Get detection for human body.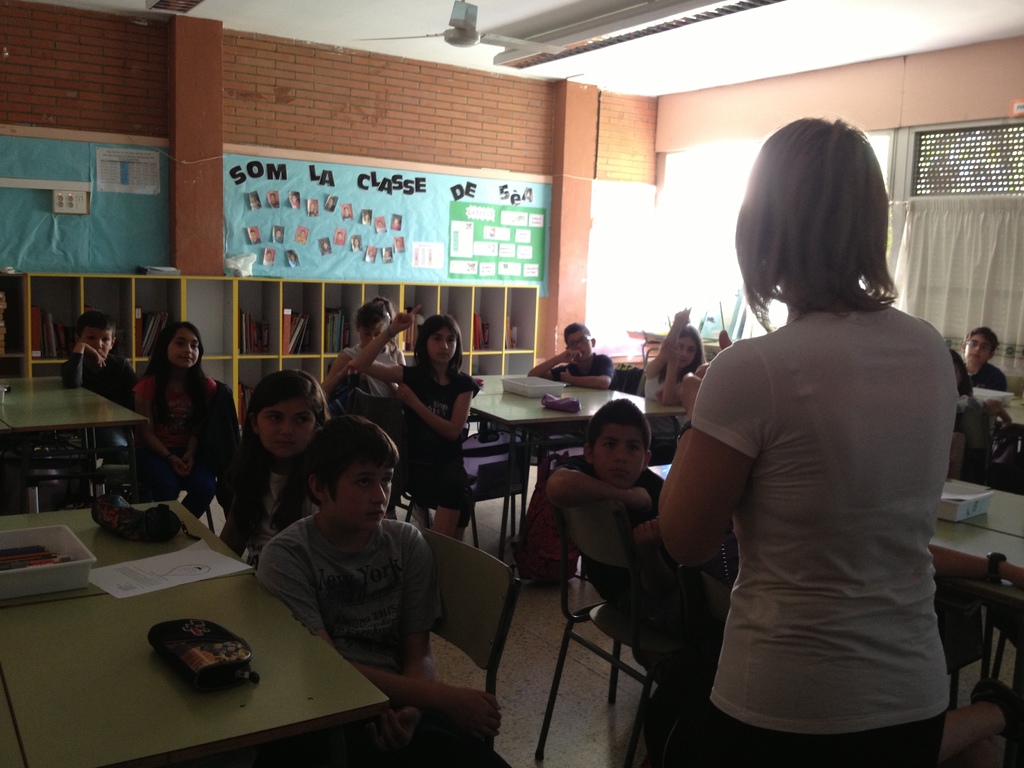
Detection: bbox=[62, 342, 140, 458].
